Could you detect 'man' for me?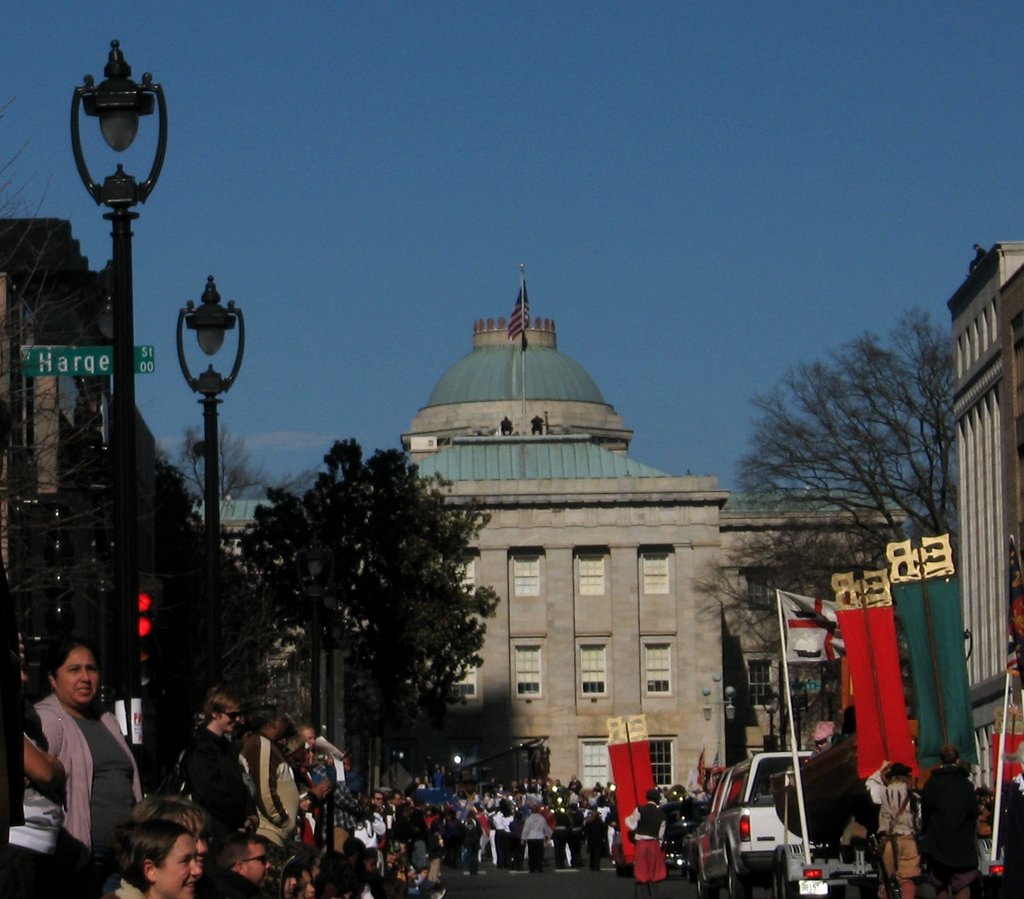
Detection result: box=[101, 790, 212, 898].
